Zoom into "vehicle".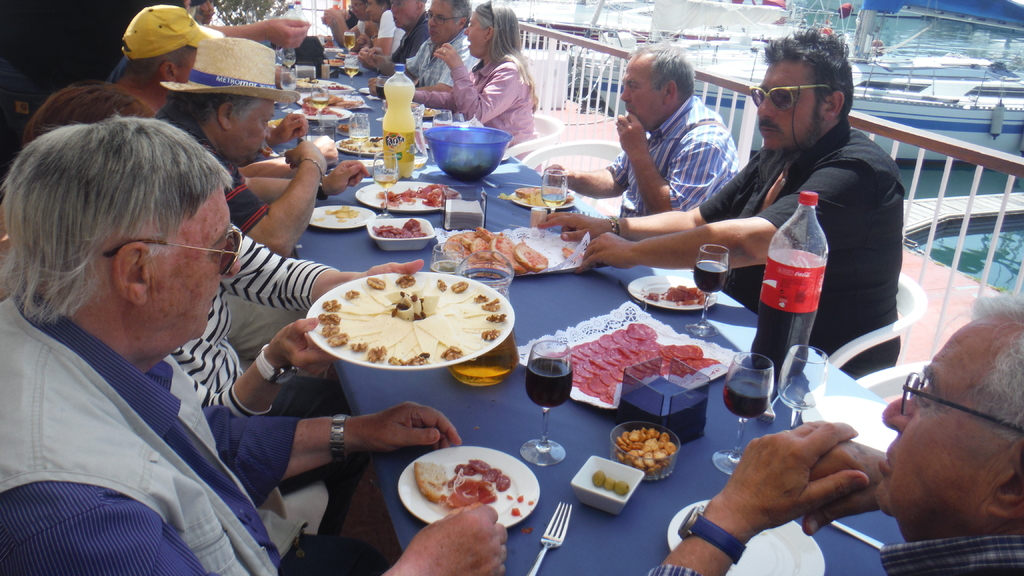
Zoom target: (x1=570, y1=0, x2=1023, y2=164).
